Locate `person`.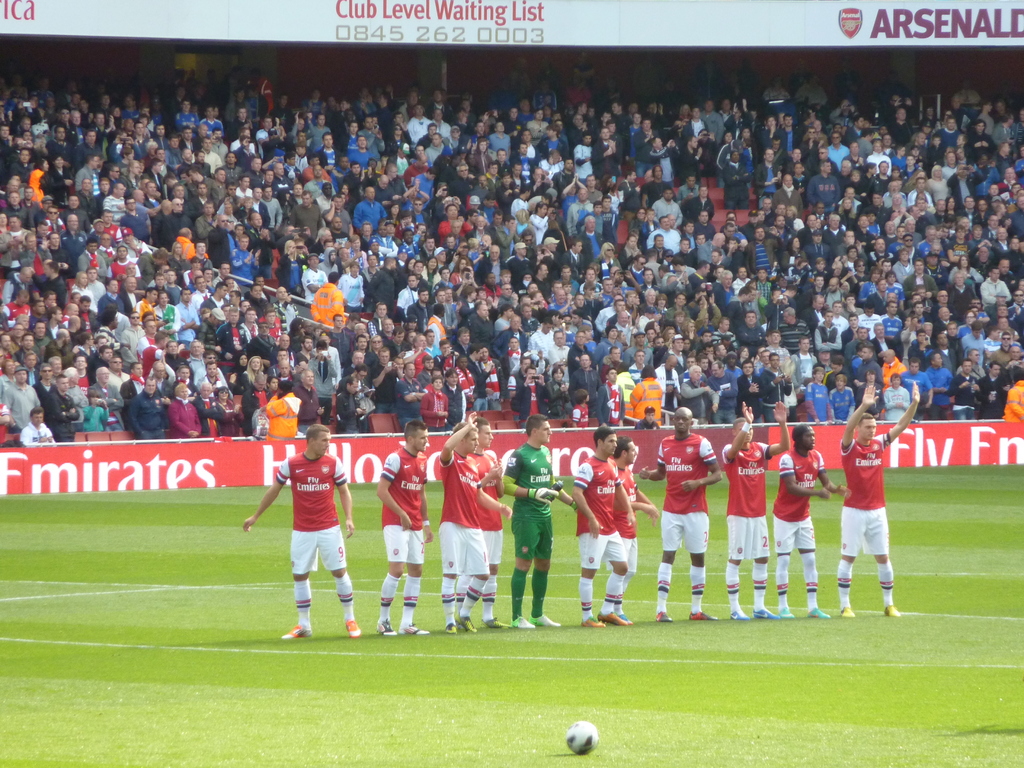
Bounding box: (x1=265, y1=380, x2=301, y2=435).
